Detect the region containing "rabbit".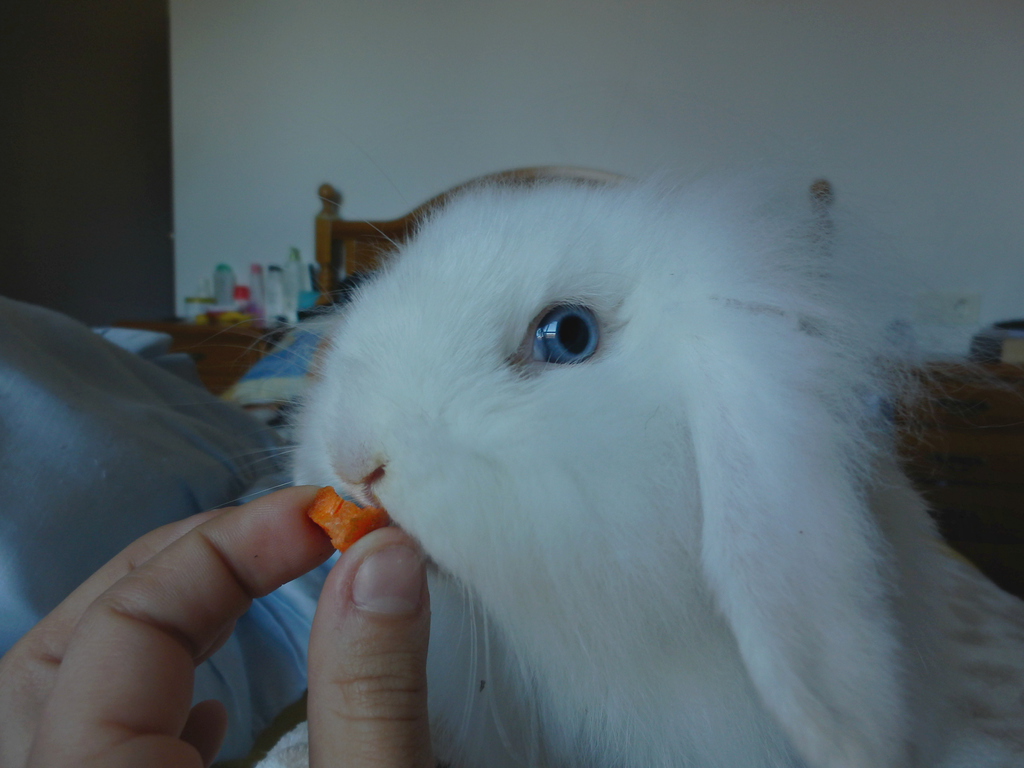
x1=207 y1=160 x2=1023 y2=767.
